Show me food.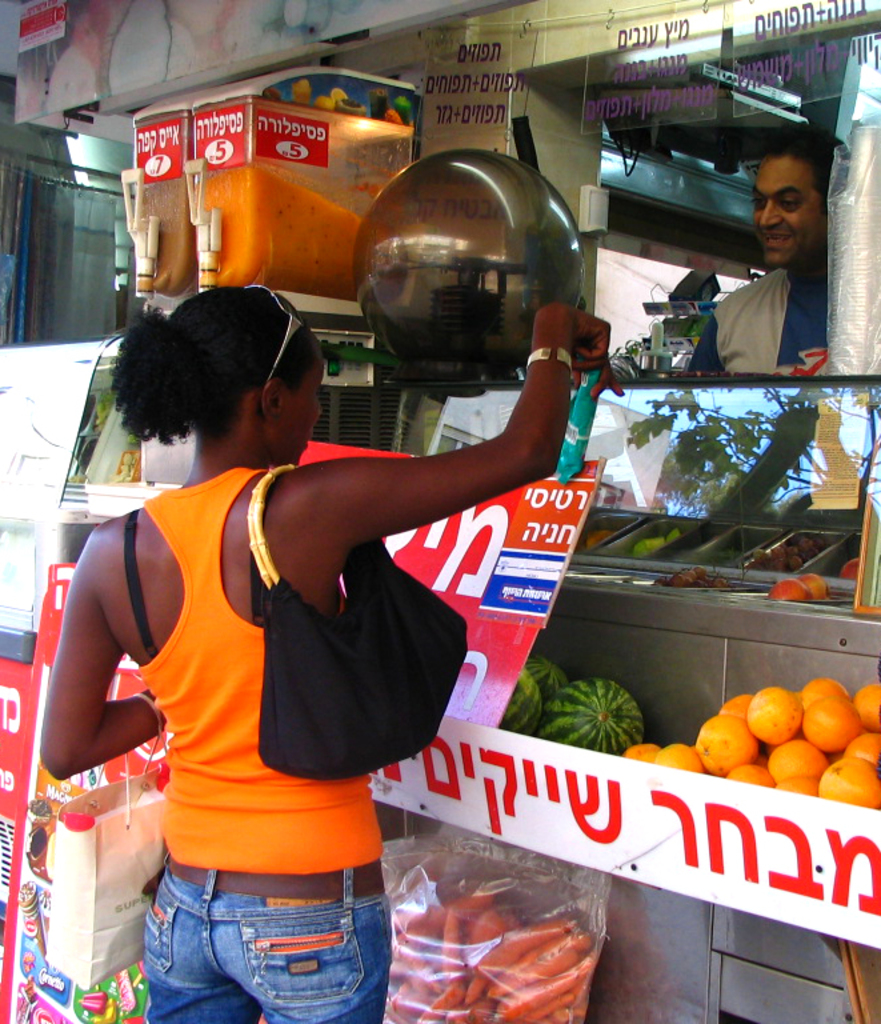
food is here: x1=753 y1=537 x2=817 y2=573.
